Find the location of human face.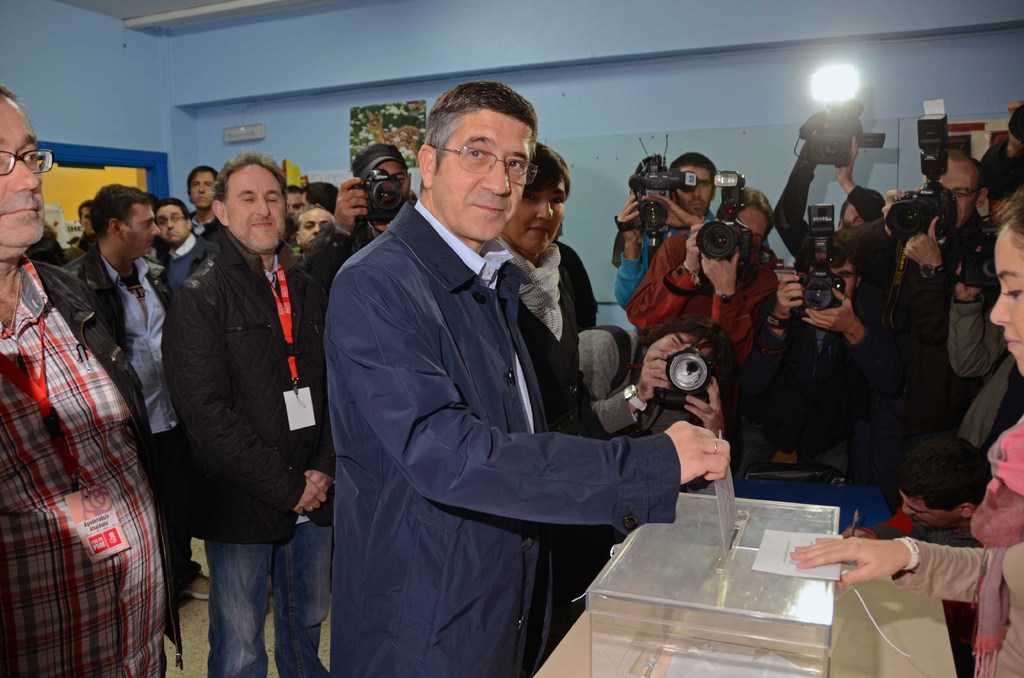
Location: {"x1": 993, "y1": 228, "x2": 1023, "y2": 374}.
